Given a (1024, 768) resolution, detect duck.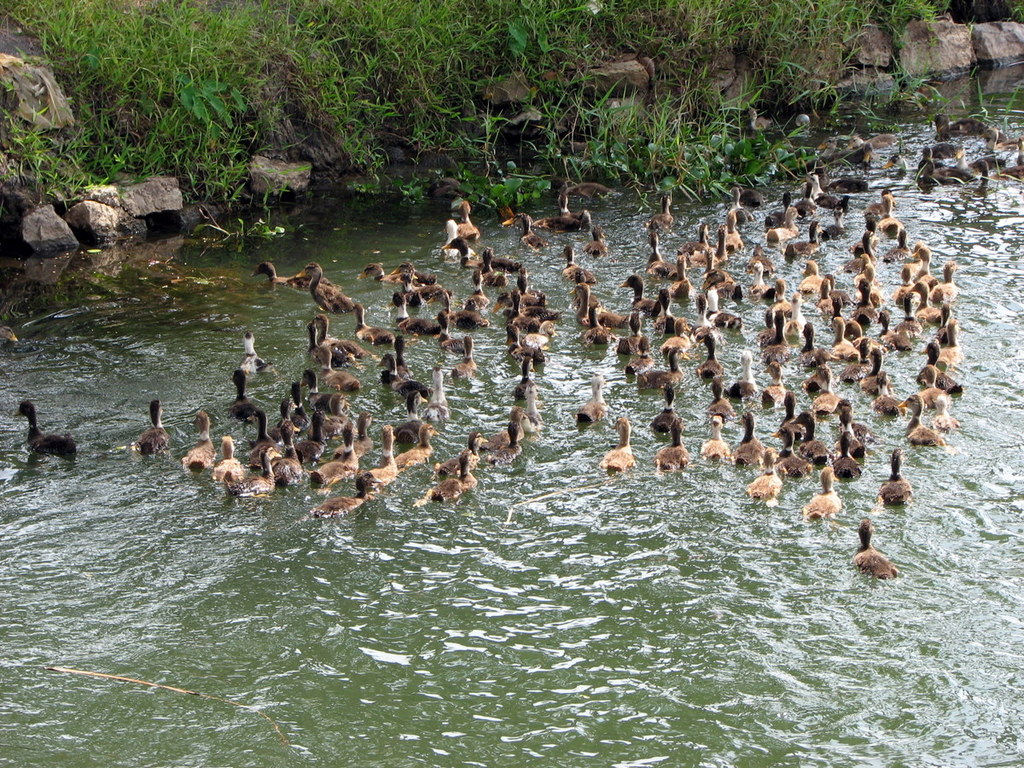
locate(646, 225, 674, 285).
